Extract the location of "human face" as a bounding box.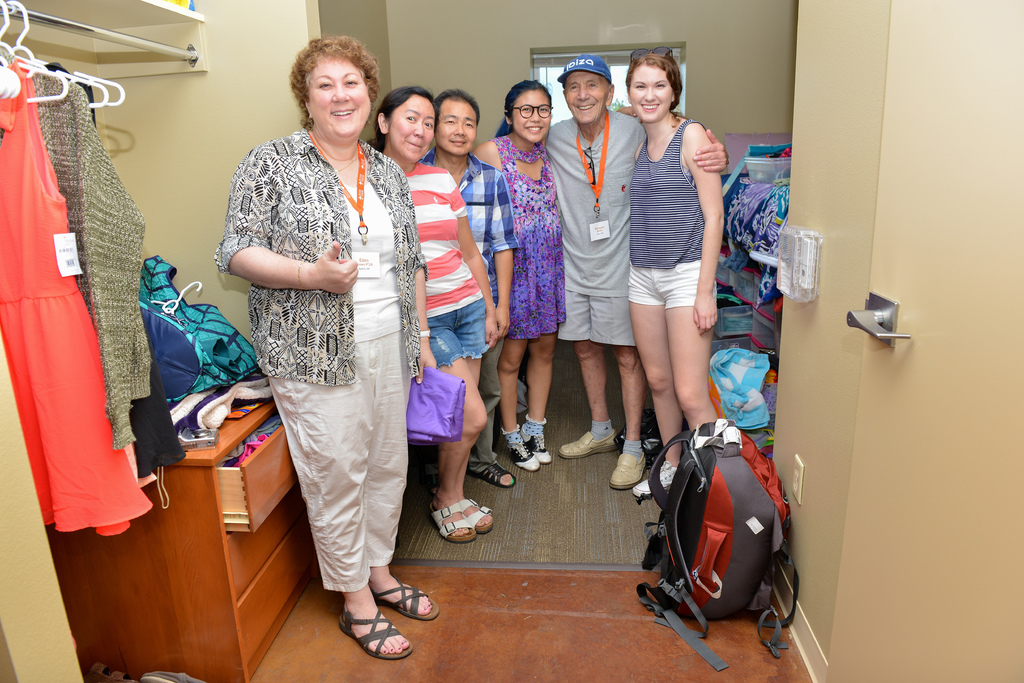
pyautogui.locateOnScreen(513, 84, 554, 143).
